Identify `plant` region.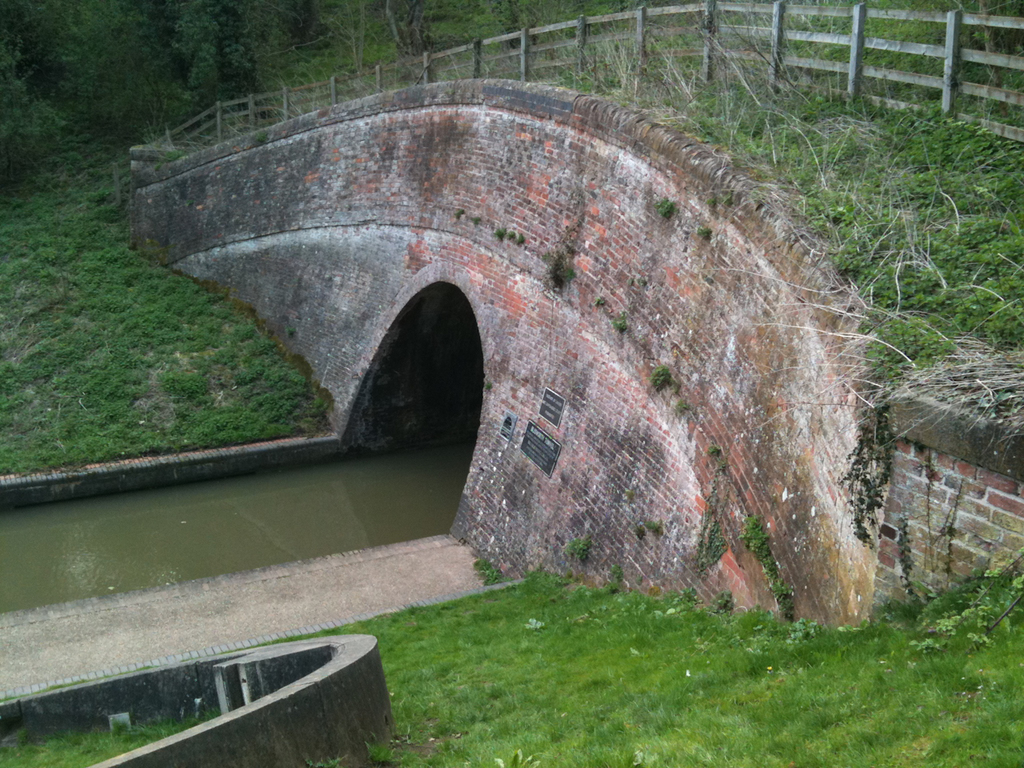
Region: box=[674, 400, 694, 414].
